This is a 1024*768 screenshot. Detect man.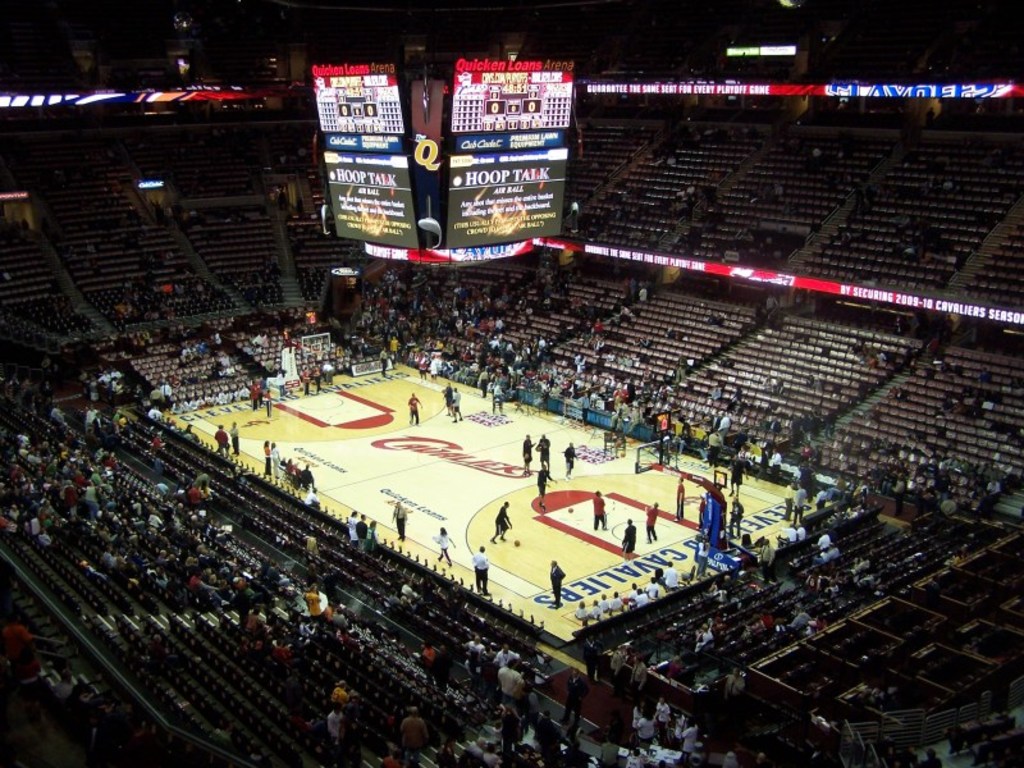
detection(476, 365, 492, 401).
